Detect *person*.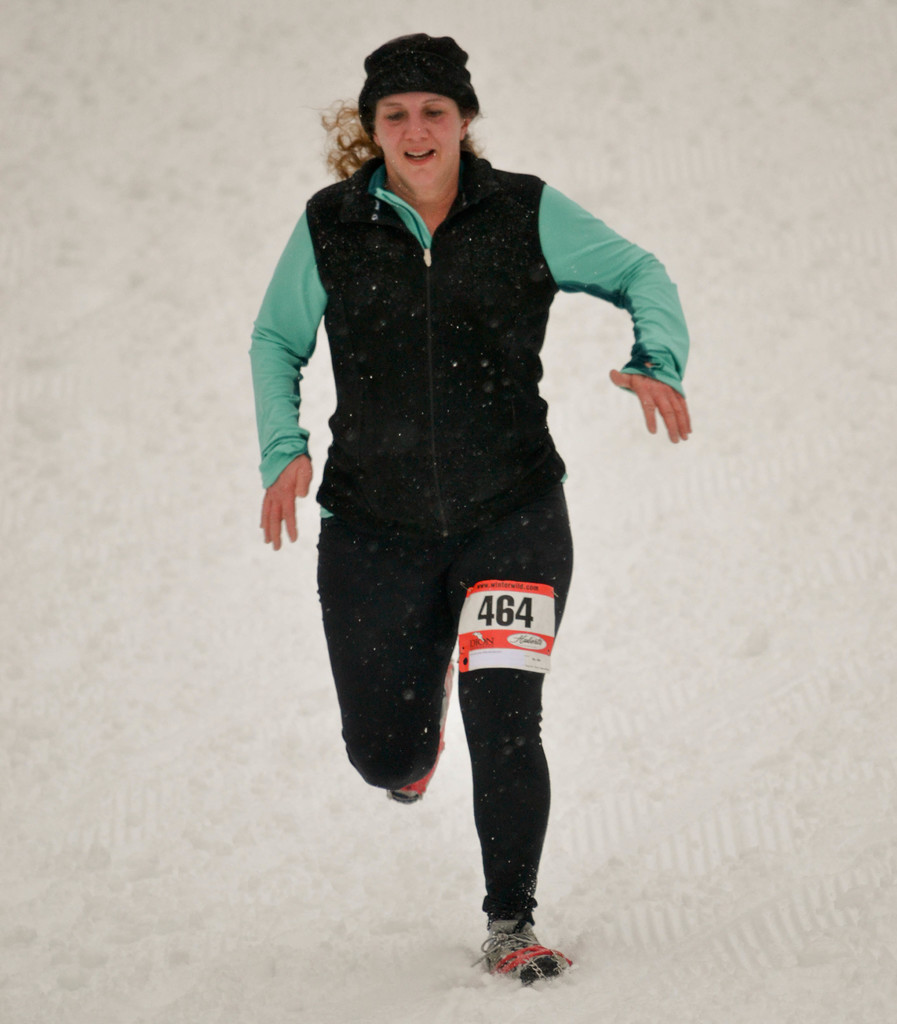
Detected at rect(294, 79, 682, 996).
